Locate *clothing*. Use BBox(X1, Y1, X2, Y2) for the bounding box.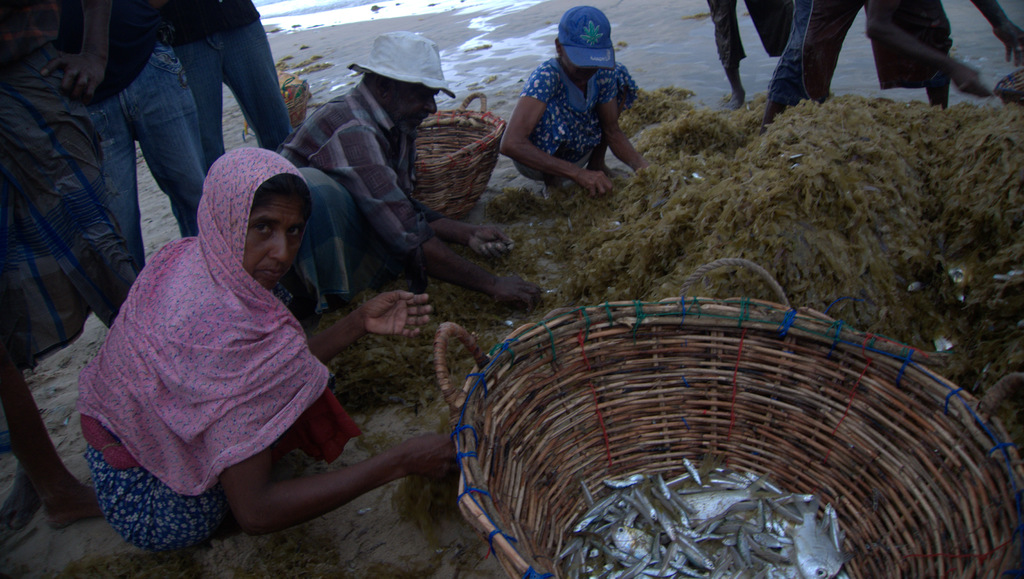
BBox(502, 56, 642, 186).
